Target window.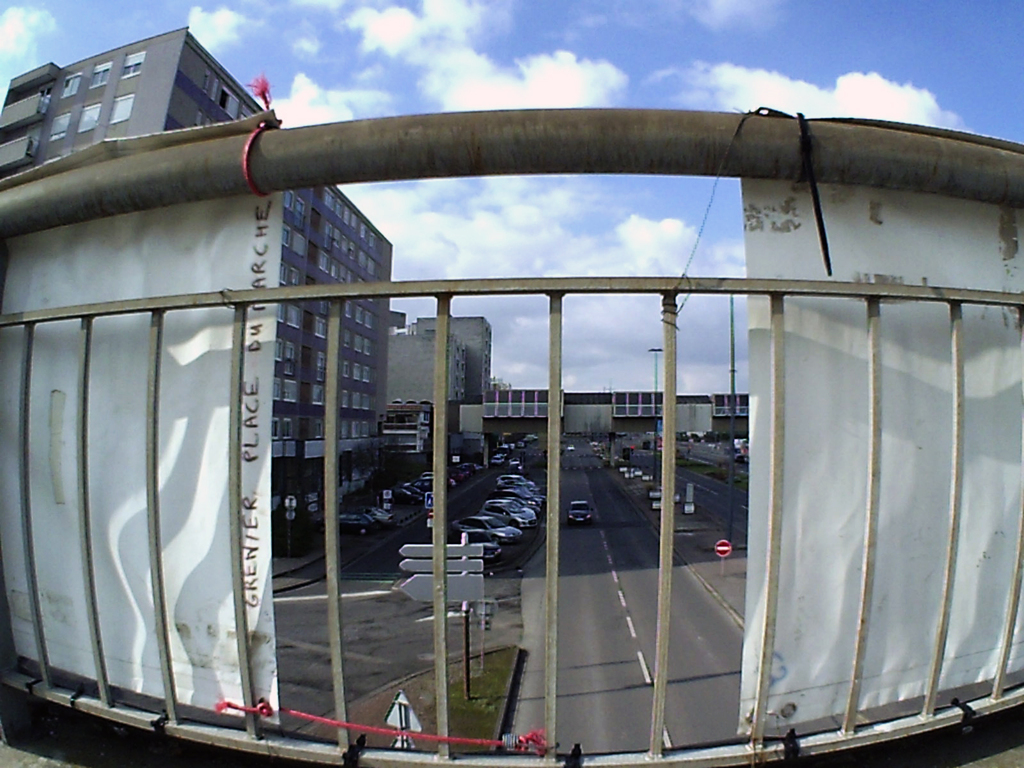
Target region: rect(362, 213, 372, 241).
